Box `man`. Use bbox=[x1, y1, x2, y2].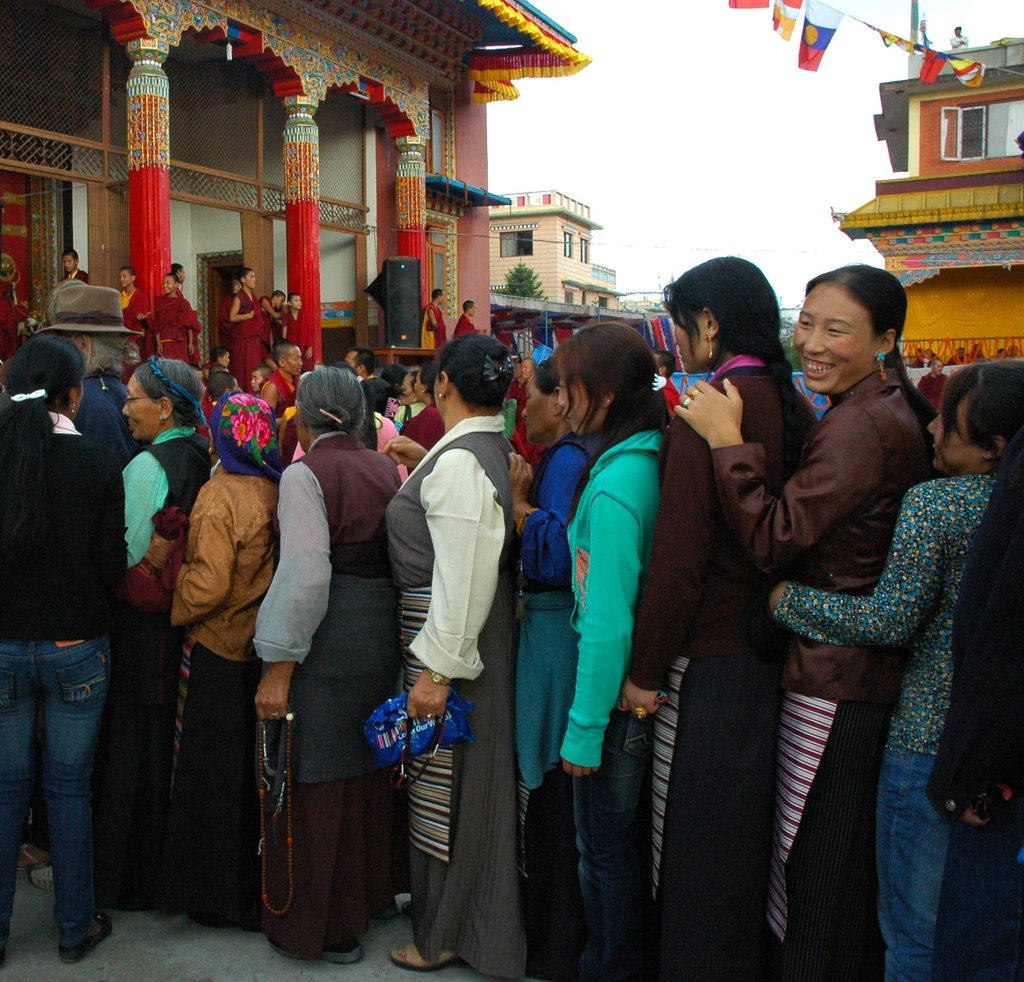
bbox=[170, 258, 188, 295].
